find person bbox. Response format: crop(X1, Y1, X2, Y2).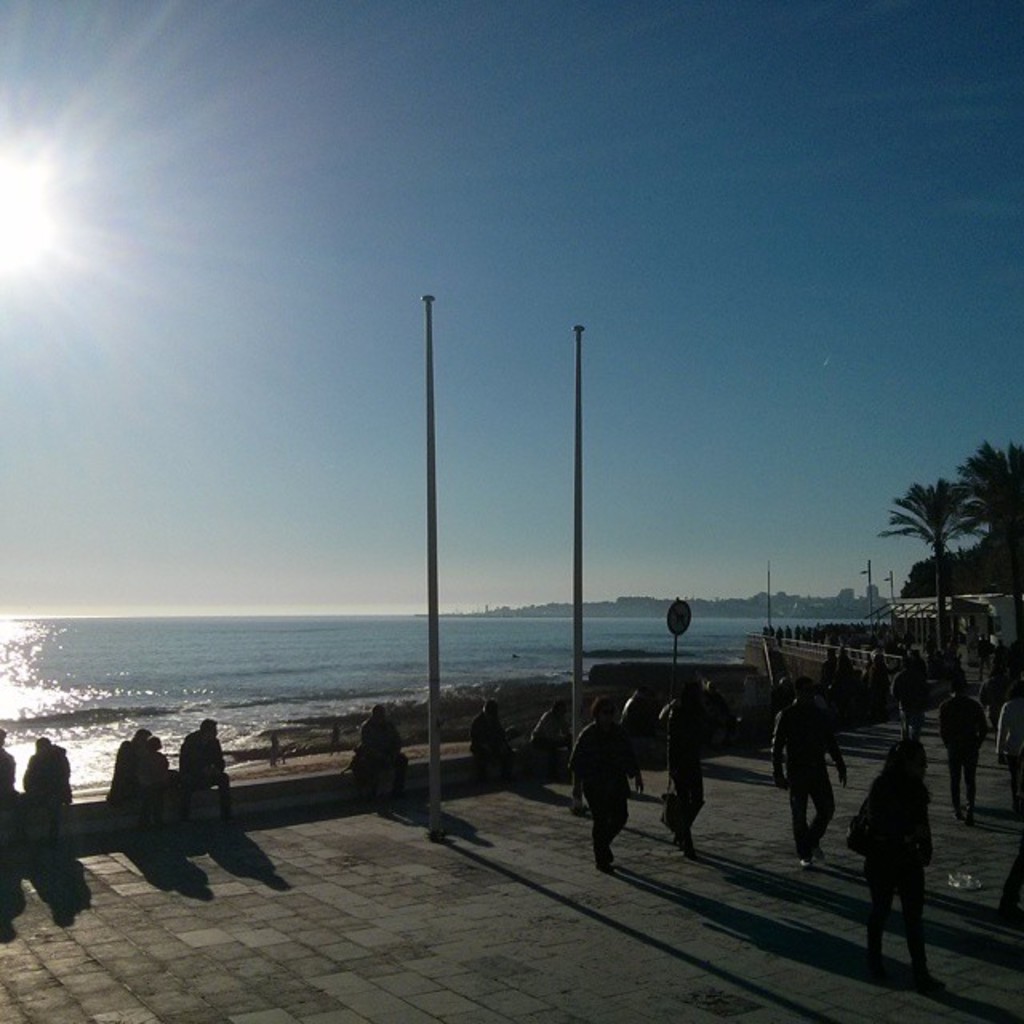
crop(134, 738, 174, 819).
